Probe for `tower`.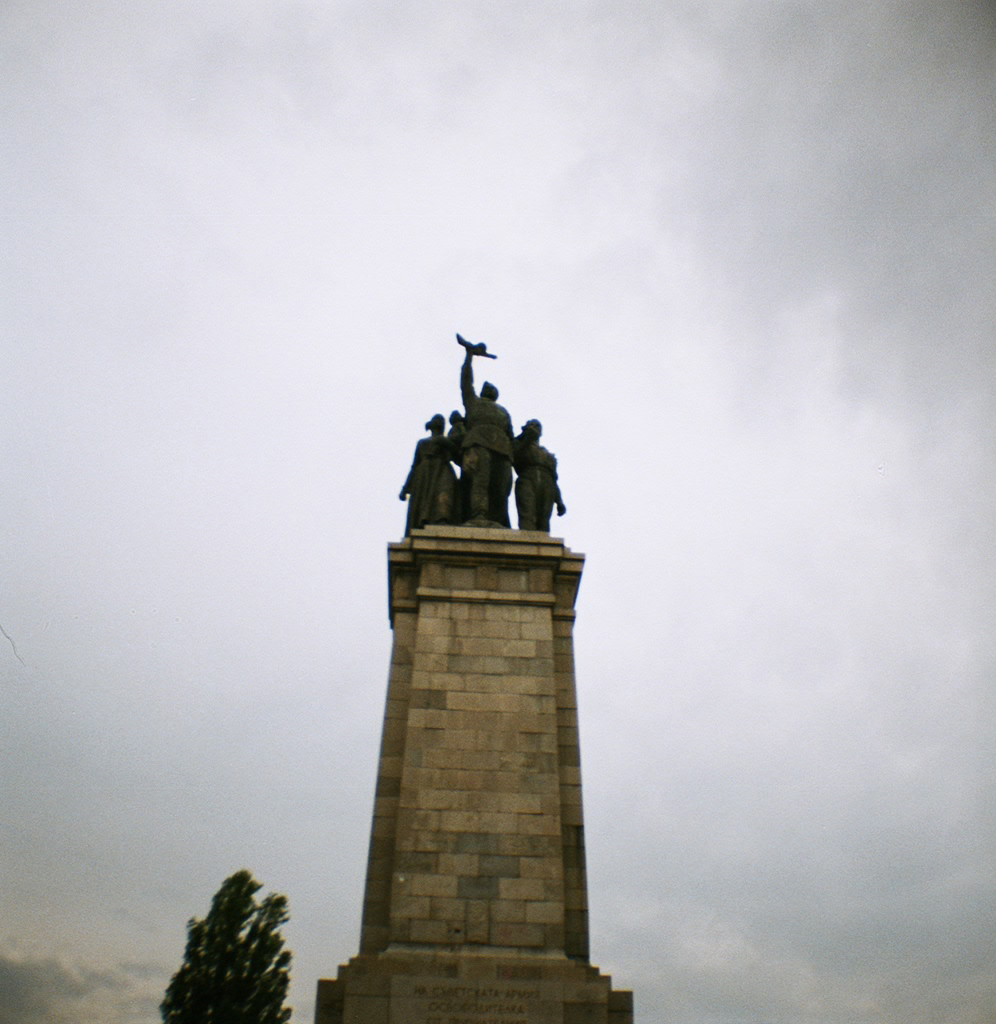
Probe result: <box>332,364,612,978</box>.
